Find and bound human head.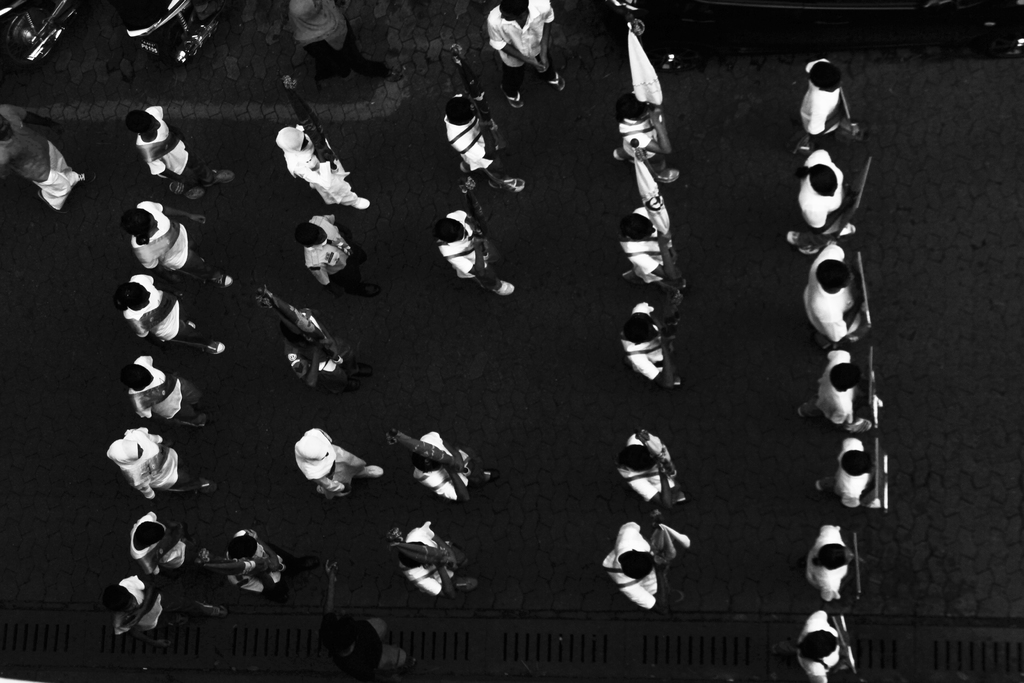
Bound: (x1=449, y1=97, x2=472, y2=123).
